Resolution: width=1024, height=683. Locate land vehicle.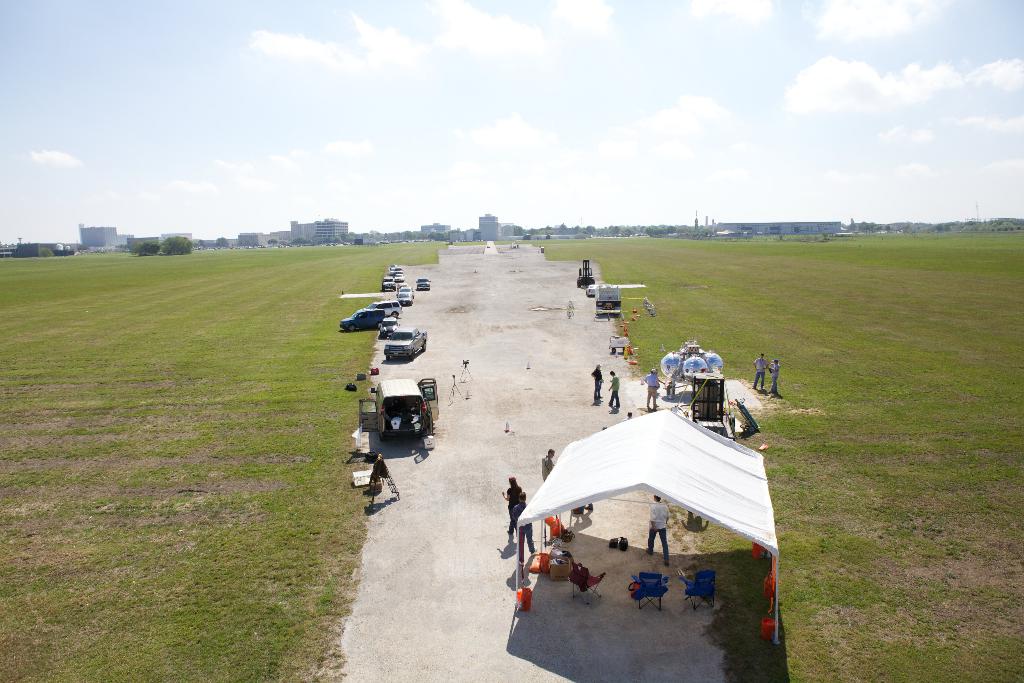
590 284 594 296.
